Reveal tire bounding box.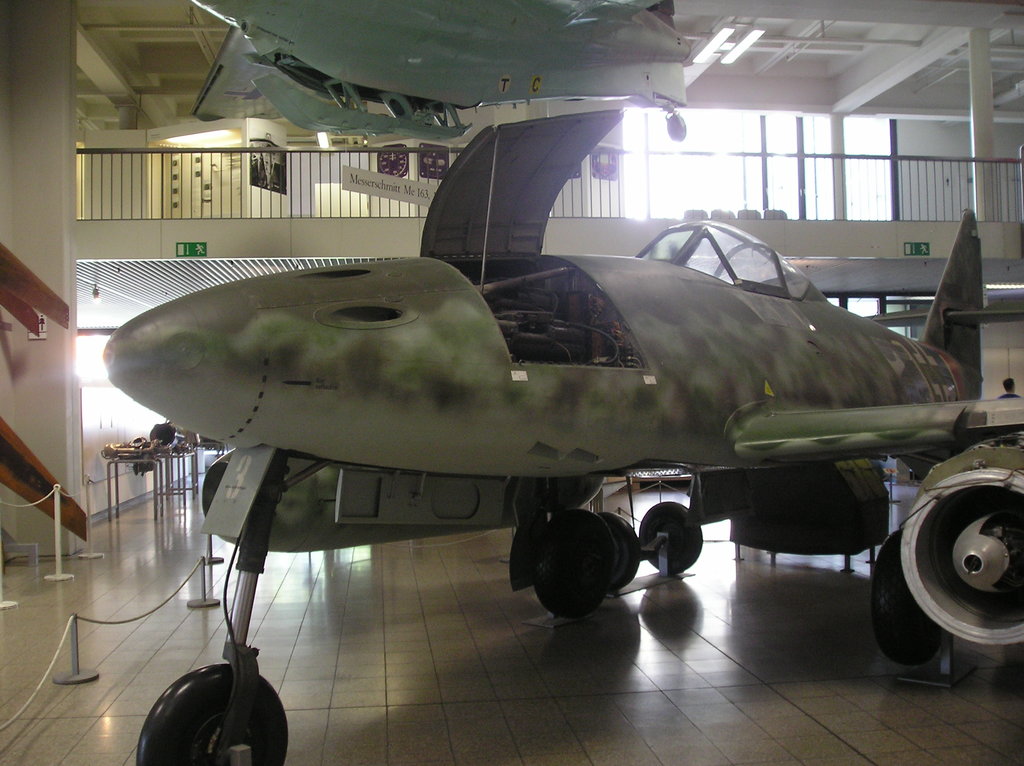
Revealed: detection(866, 528, 941, 671).
